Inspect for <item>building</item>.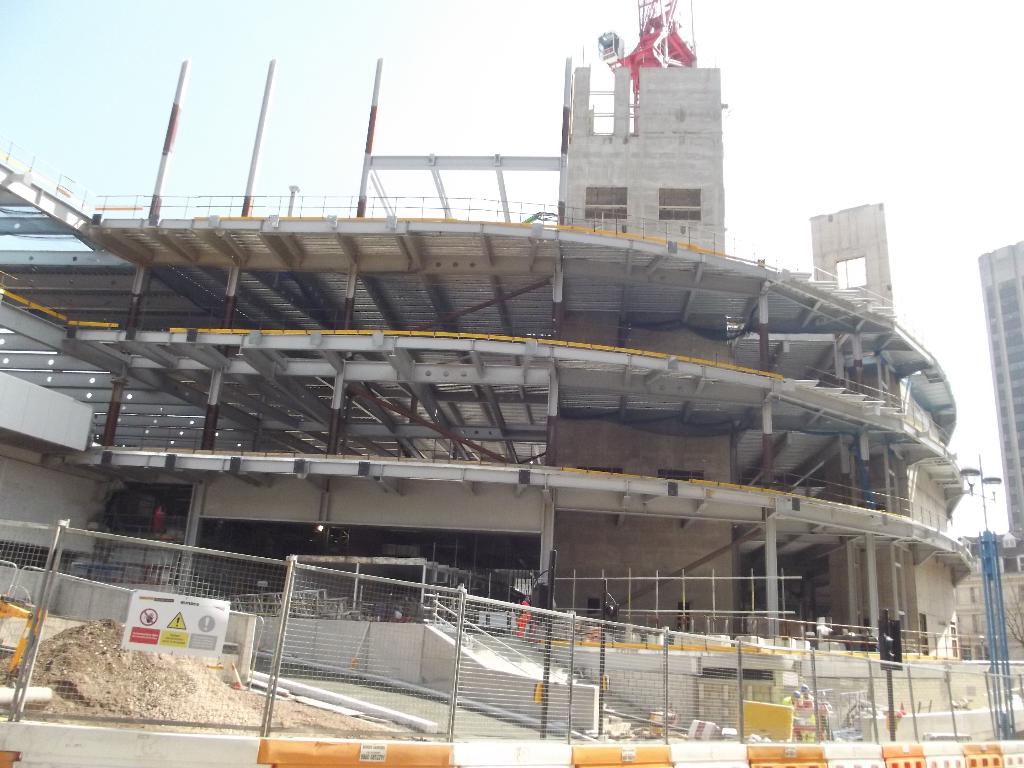
Inspection: 953,528,1023,658.
